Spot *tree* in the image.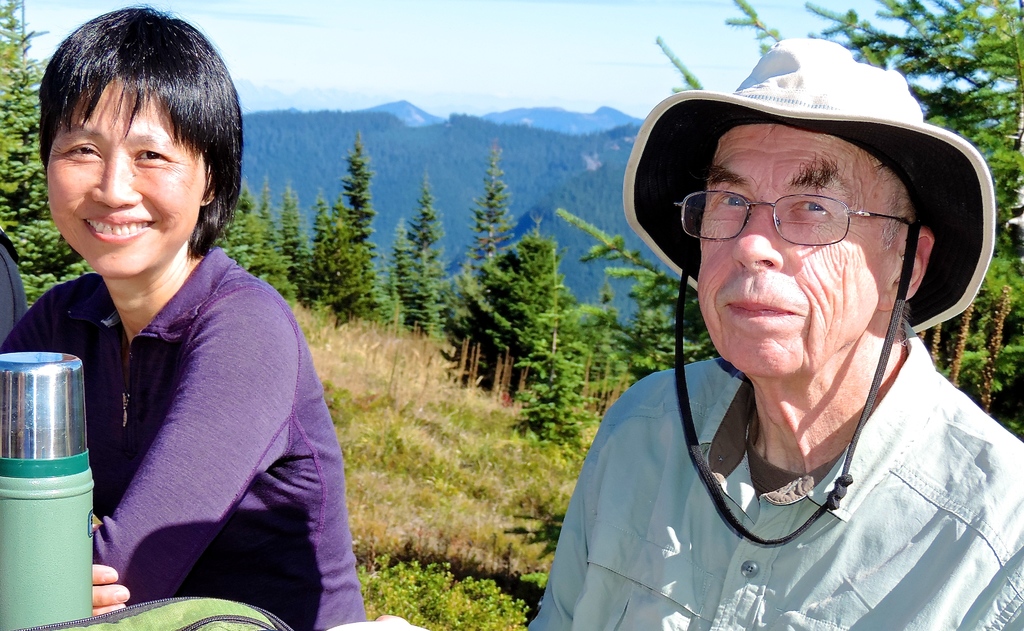
*tree* found at <region>253, 181, 303, 325</region>.
